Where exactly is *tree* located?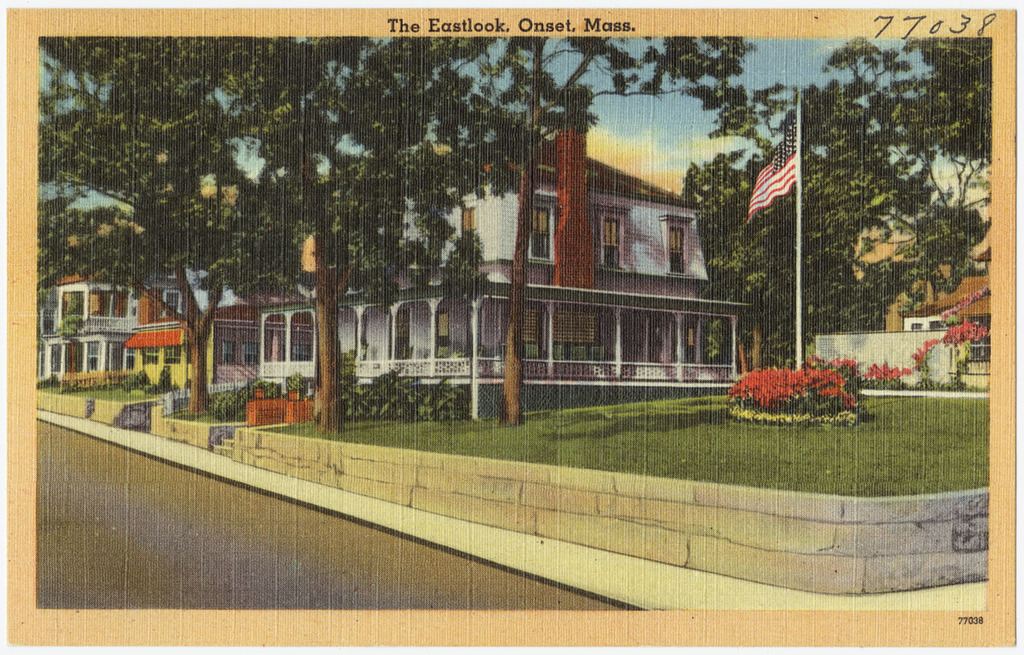
Its bounding box is box(681, 39, 1016, 394).
